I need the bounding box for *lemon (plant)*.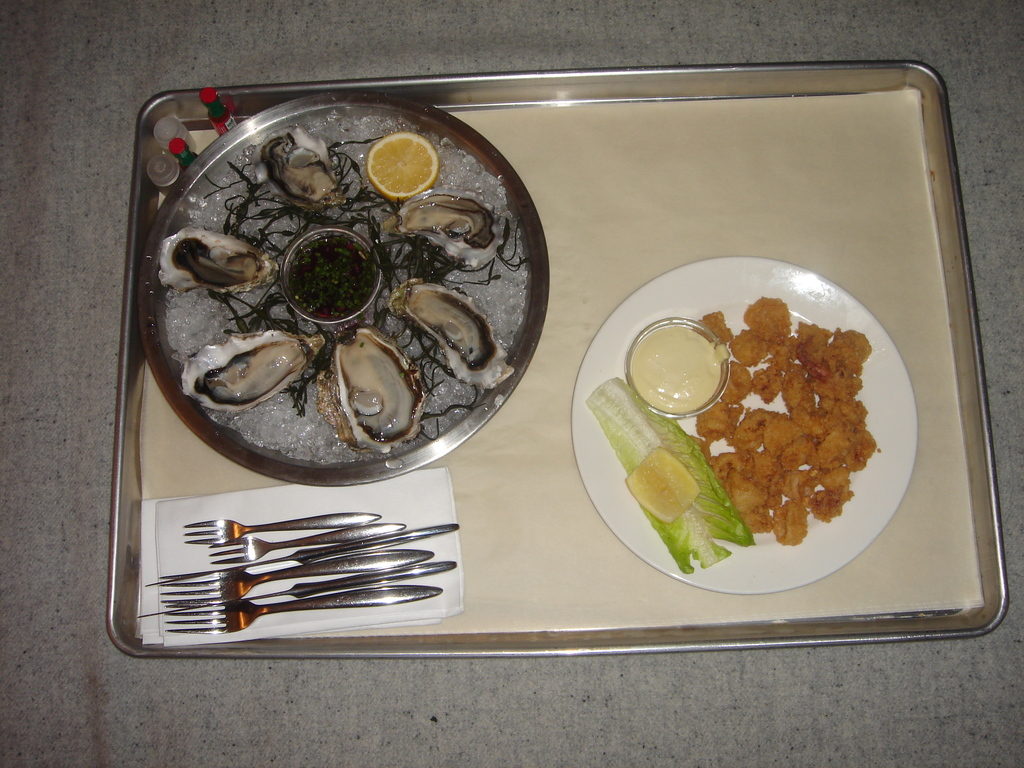
Here it is: BBox(367, 132, 436, 195).
